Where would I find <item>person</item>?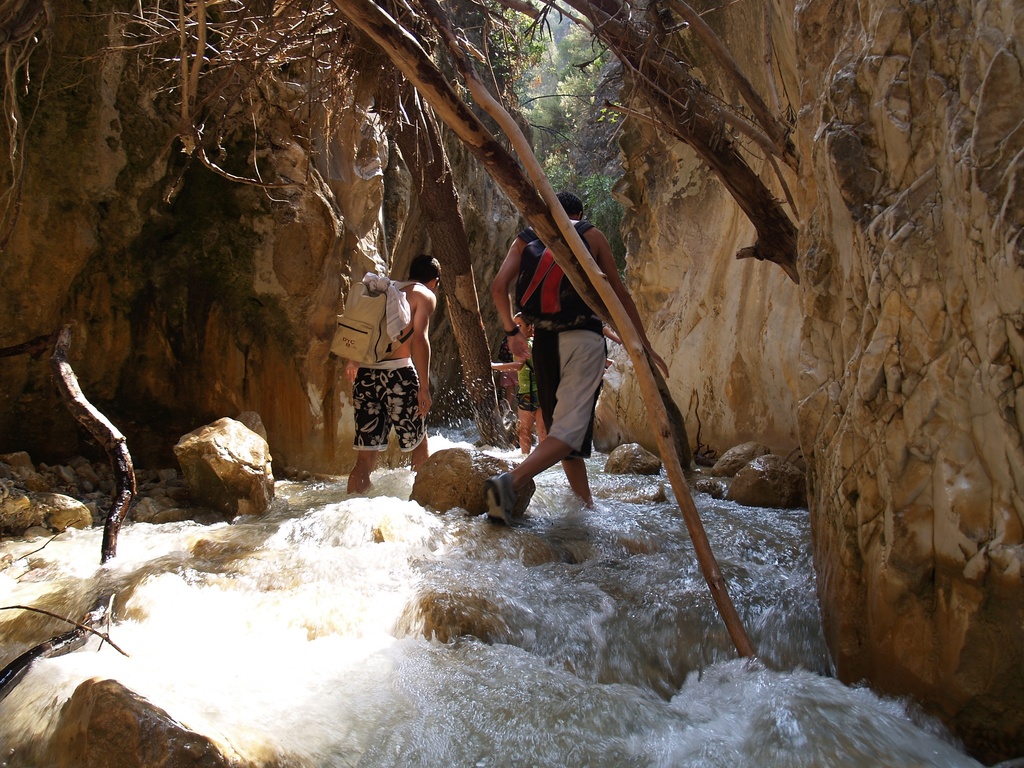
At box=[500, 223, 625, 548].
